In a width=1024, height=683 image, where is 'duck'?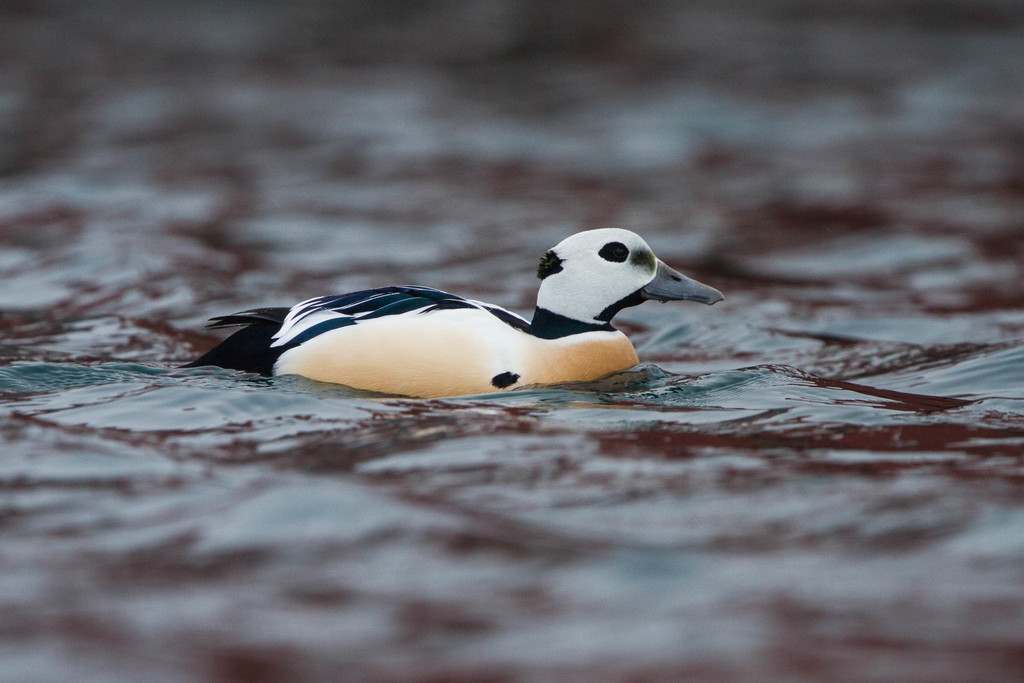
(188, 217, 708, 411).
